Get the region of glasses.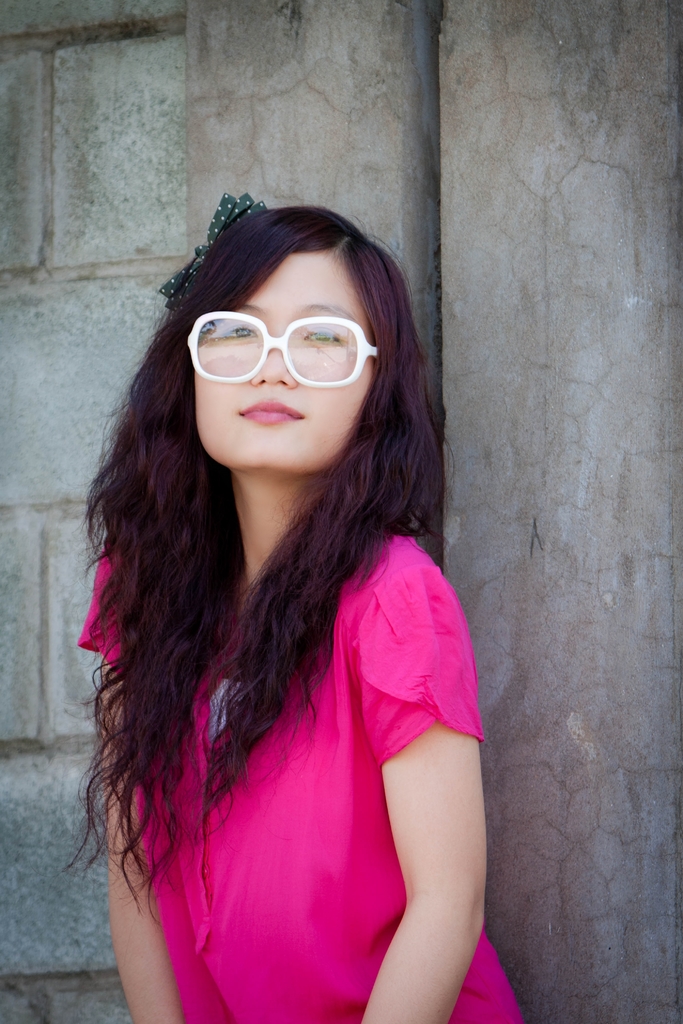
BBox(174, 308, 382, 389).
